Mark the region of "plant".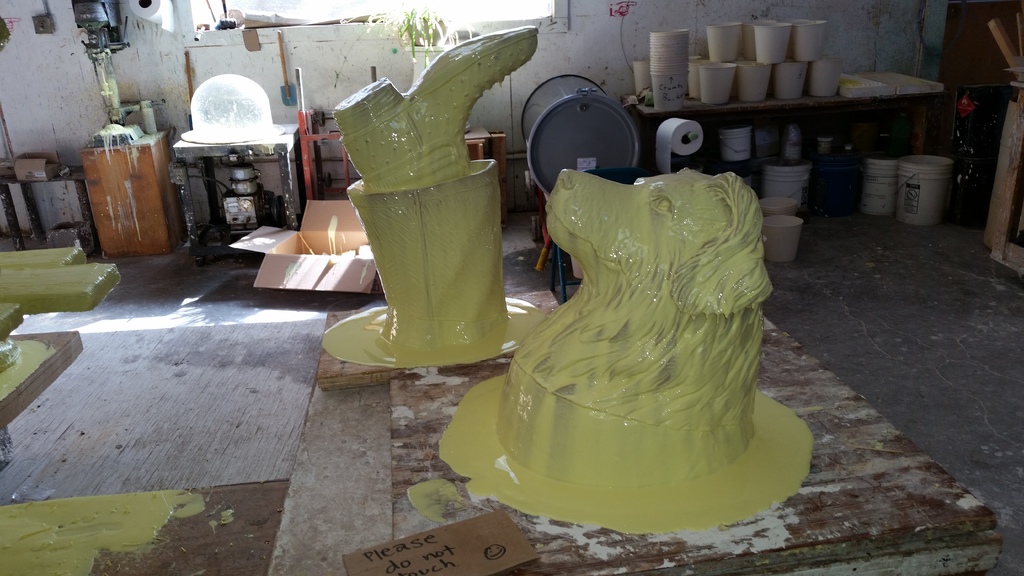
Region: [394,1,438,52].
